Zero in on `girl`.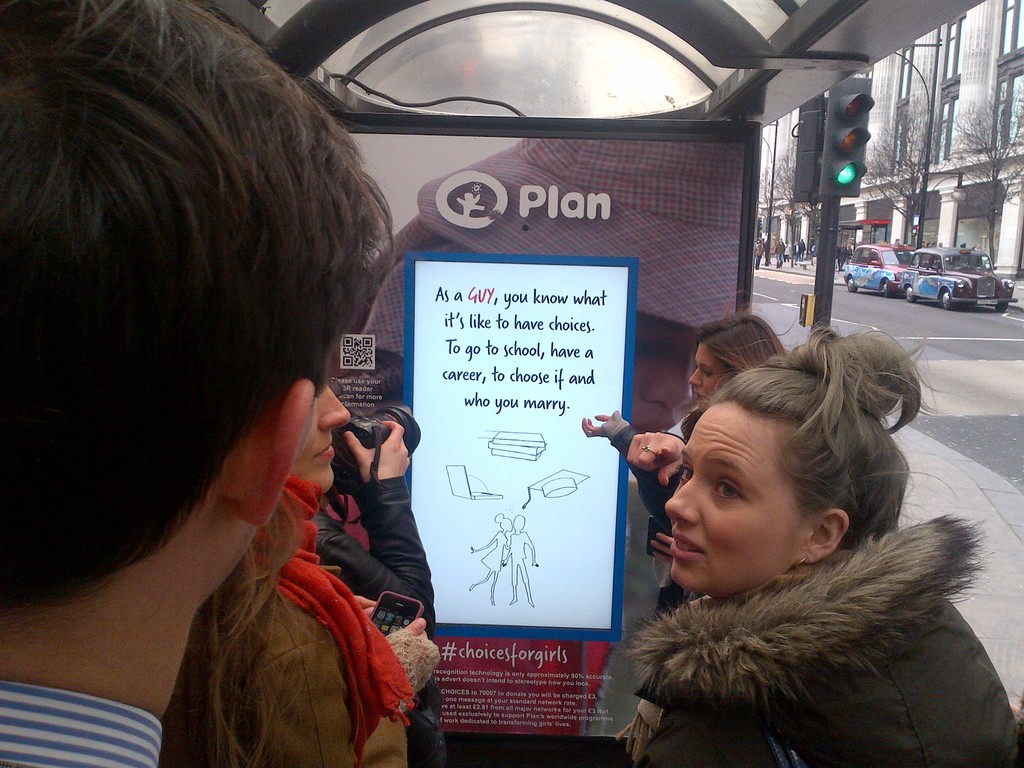
Zeroed in: bbox=(623, 327, 1023, 767).
